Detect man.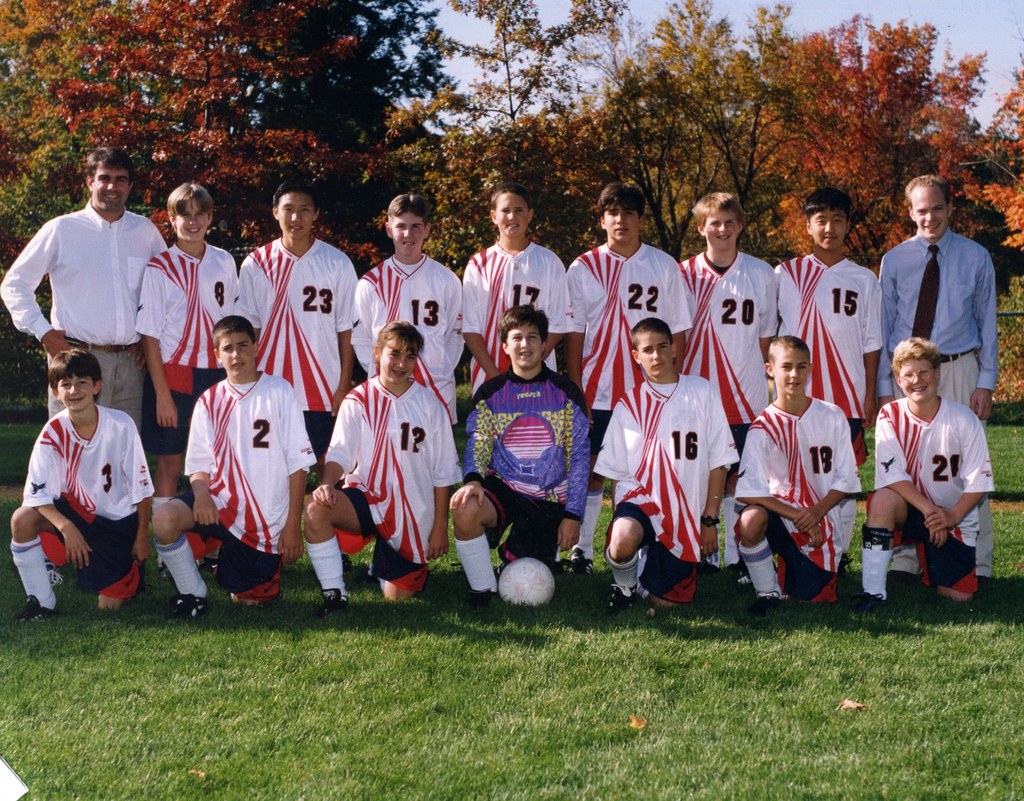
Detected at 2, 144, 170, 589.
